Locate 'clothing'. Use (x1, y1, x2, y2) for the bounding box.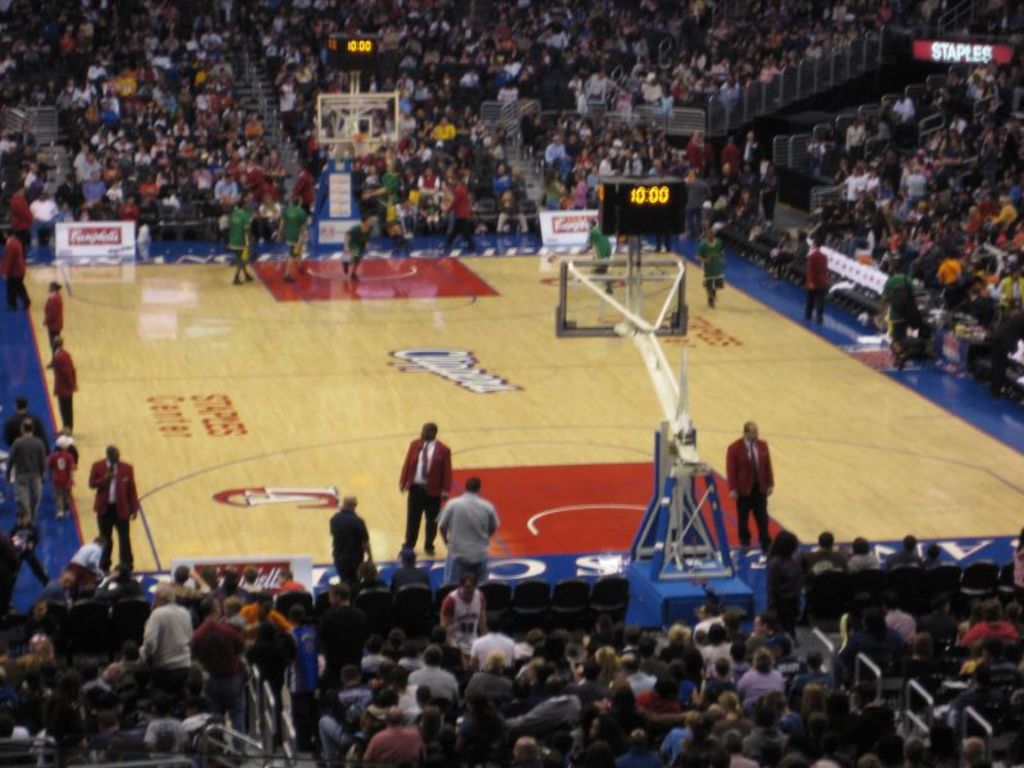
(882, 280, 911, 343).
